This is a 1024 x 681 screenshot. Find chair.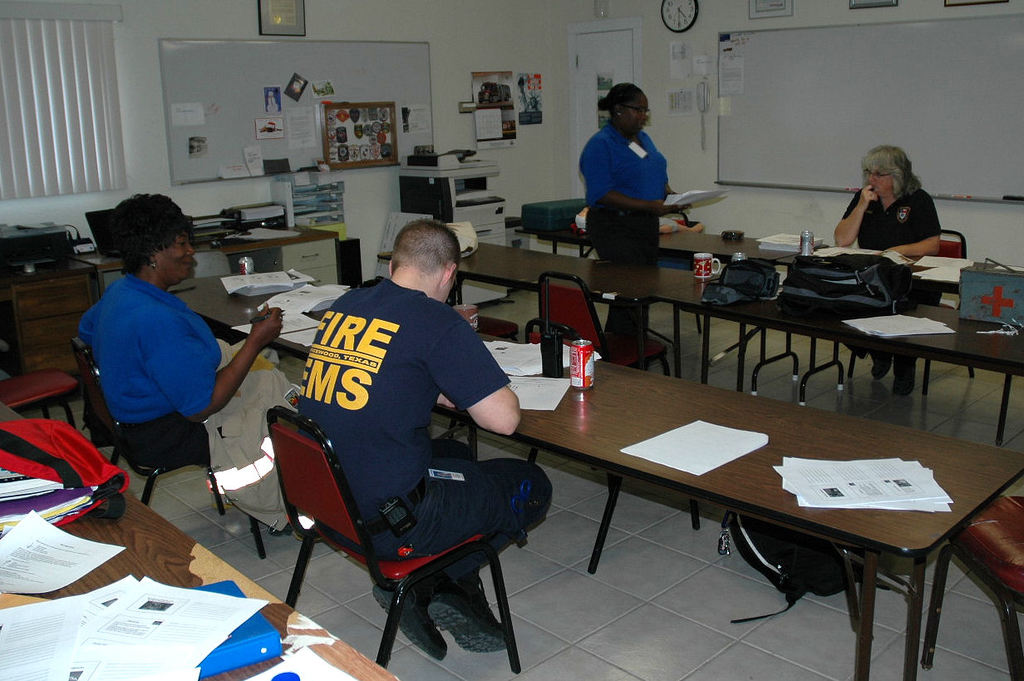
Bounding box: 0 369 76 432.
